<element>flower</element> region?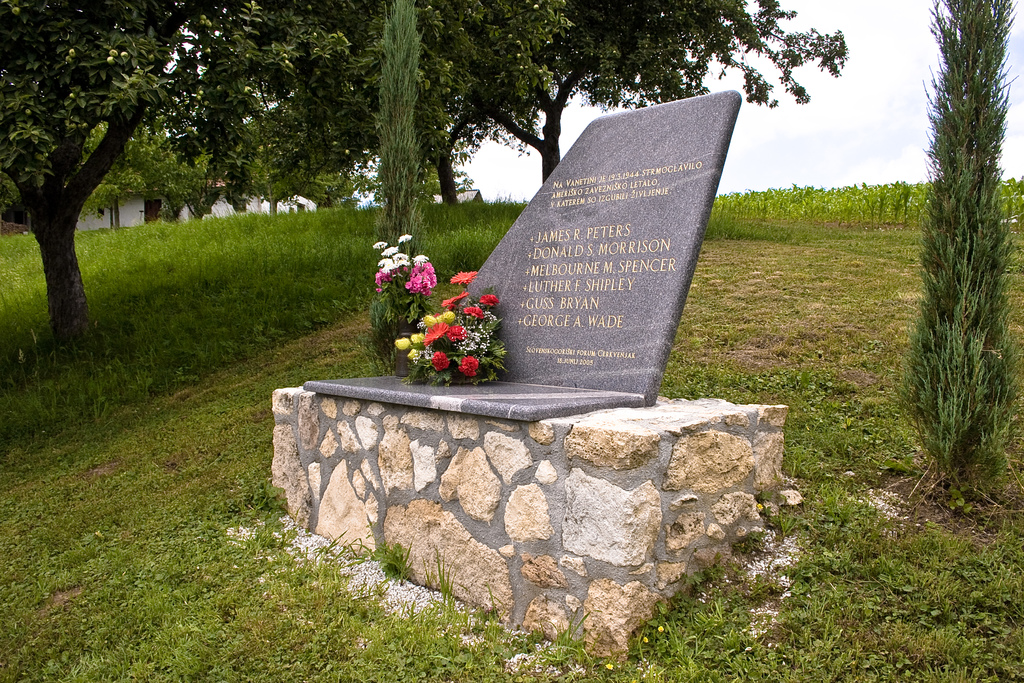
{"x1": 391, "y1": 258, "x2": 408, "y2": 272}
